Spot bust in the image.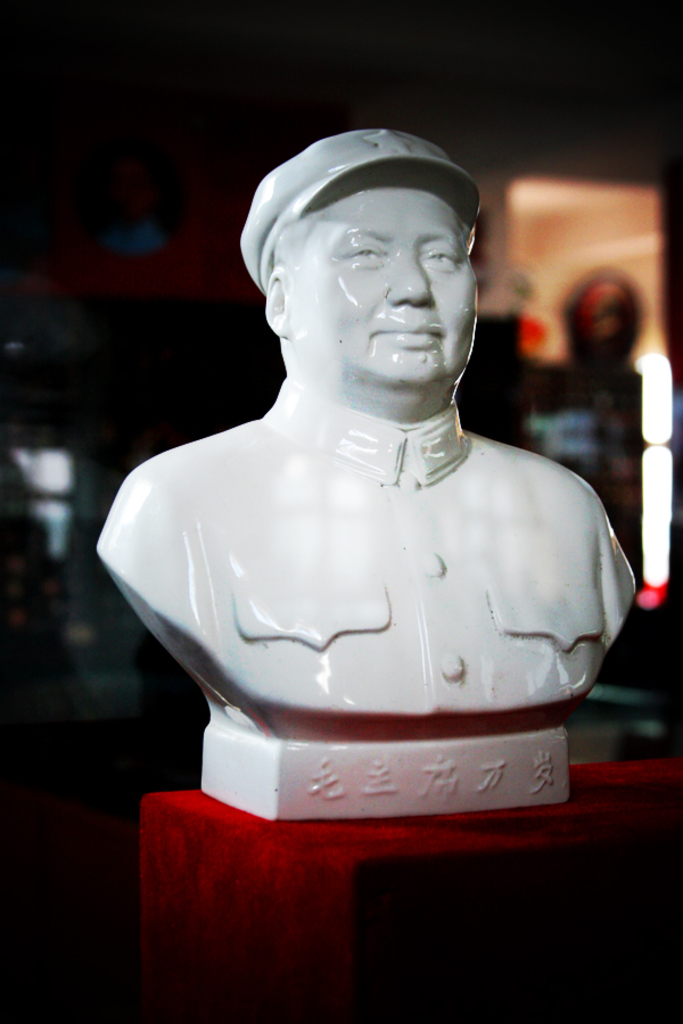
bust found at x1=94, y1=131, x2=649, y2=738.
